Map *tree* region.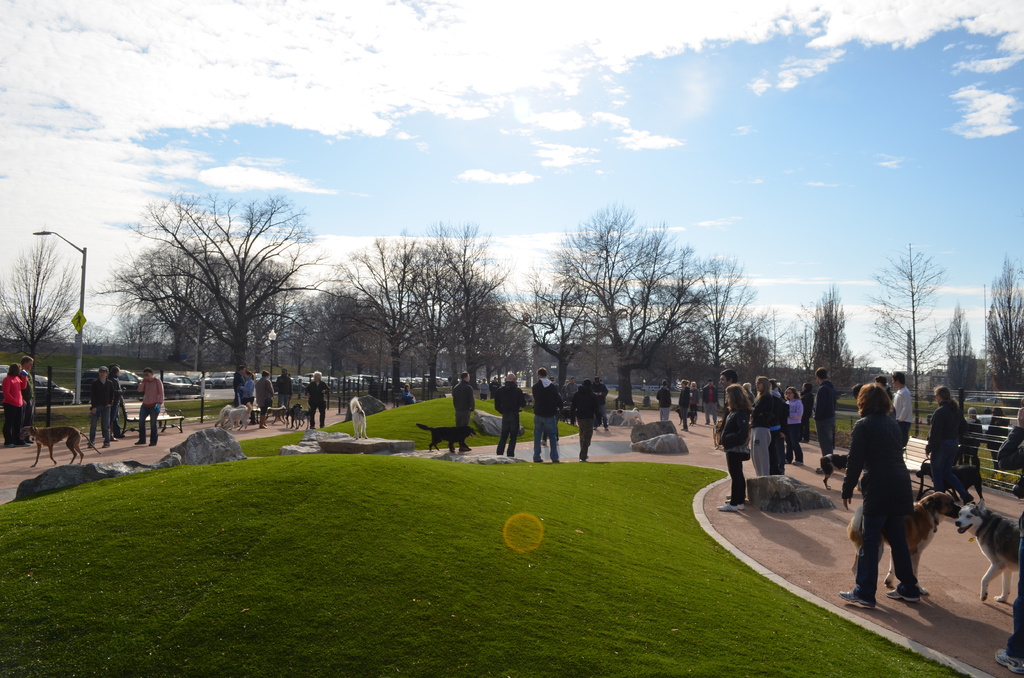
Mapped to 875 246 963 439.
